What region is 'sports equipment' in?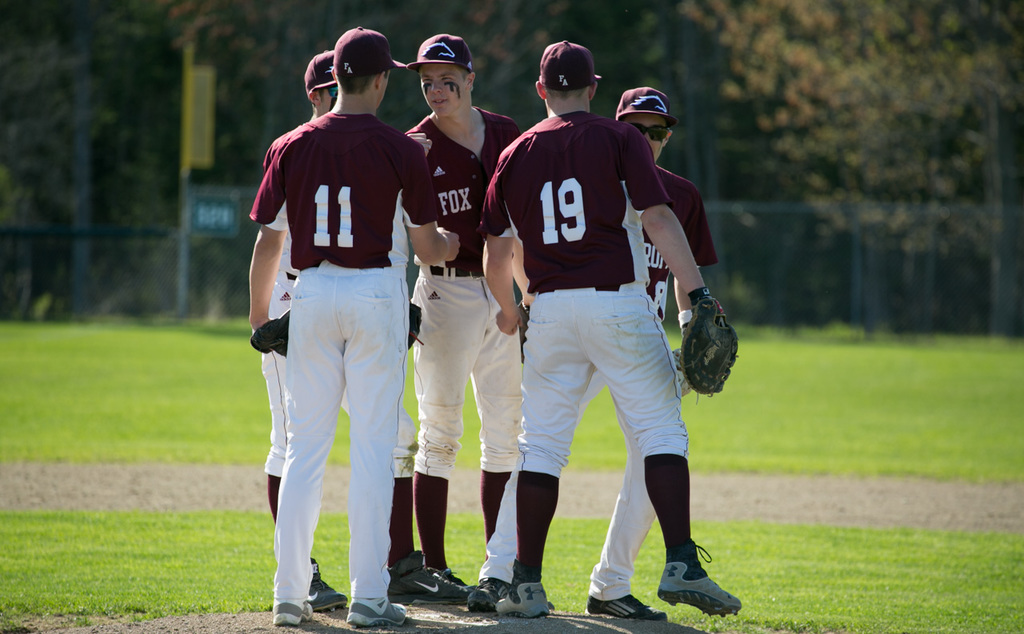
detection(584, 588, 665, 620).
